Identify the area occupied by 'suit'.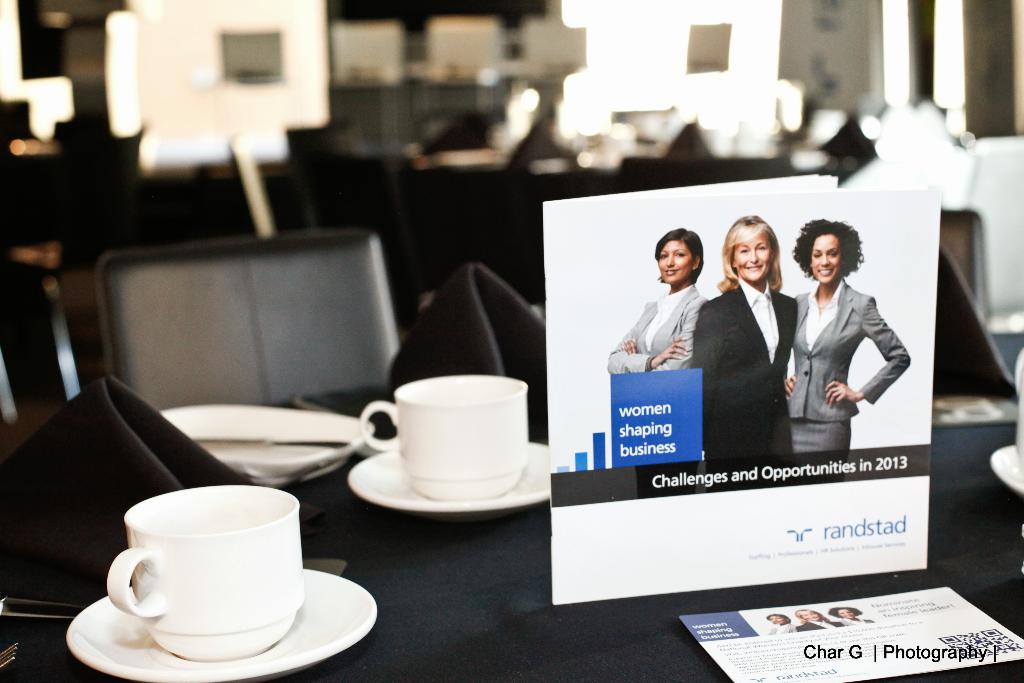
Area: left=785, top=284, right=910, bottom=480.
